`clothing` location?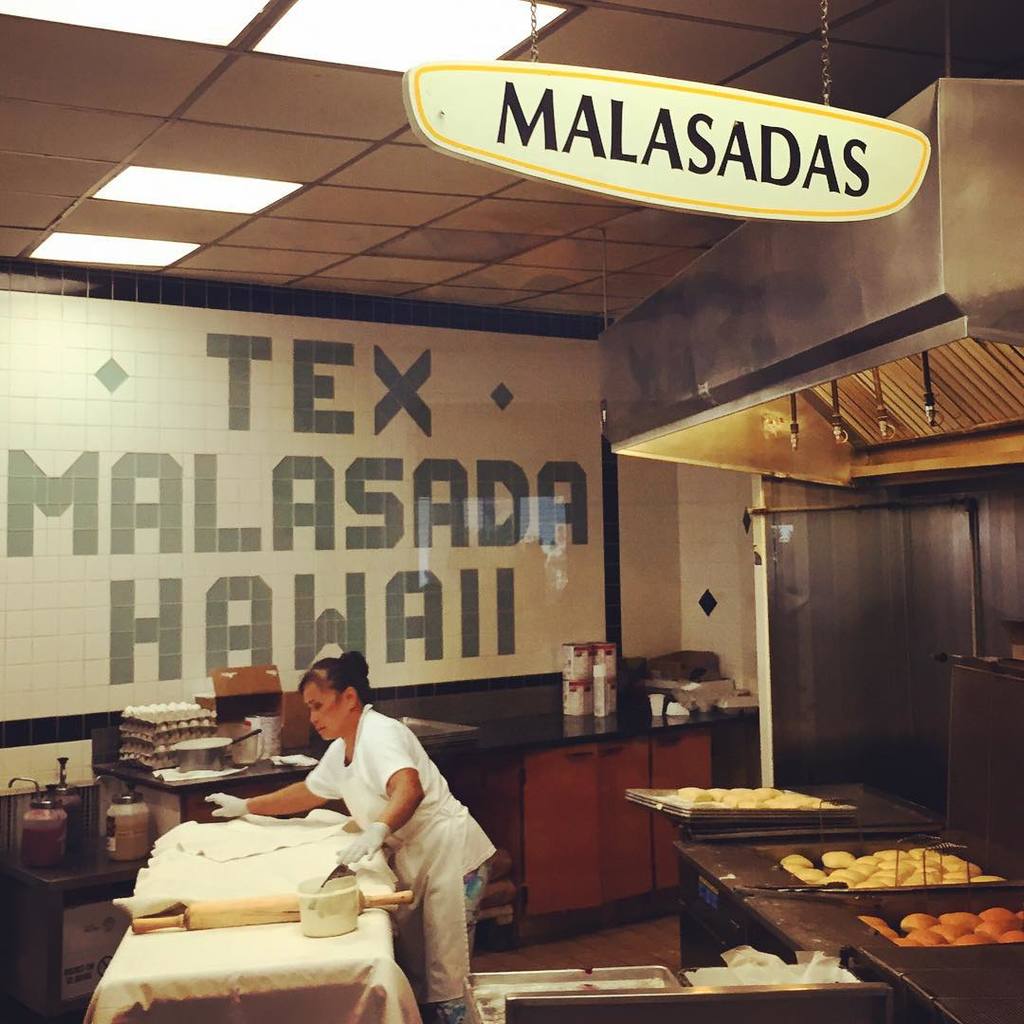
{"left": 324, "top": 699, "right": 503, "bottom": 1008}
